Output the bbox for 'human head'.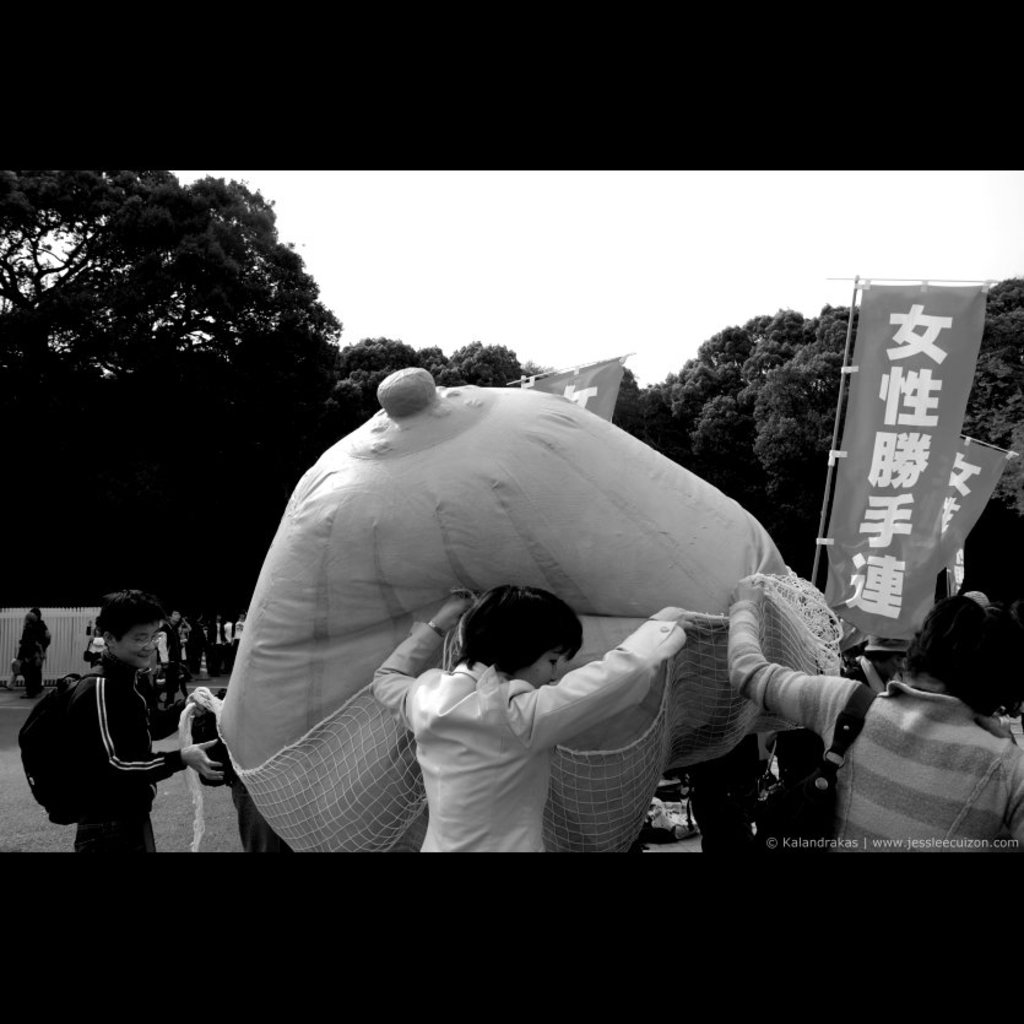
901,590,1023,711.
